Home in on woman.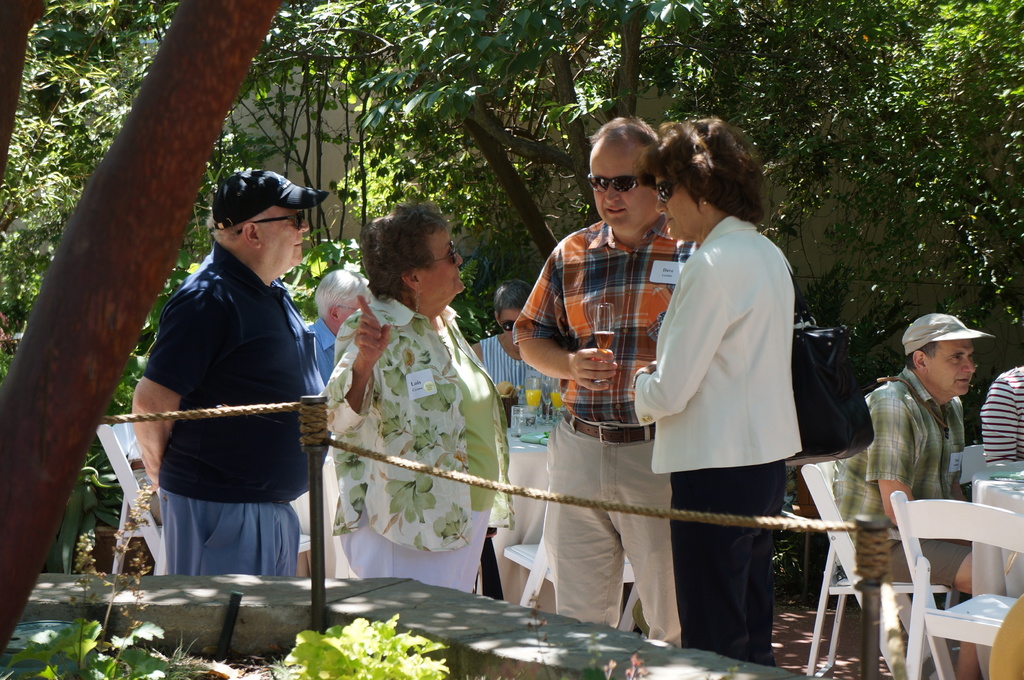
Homed in at <region>460, 279, 571, 425</region>.
